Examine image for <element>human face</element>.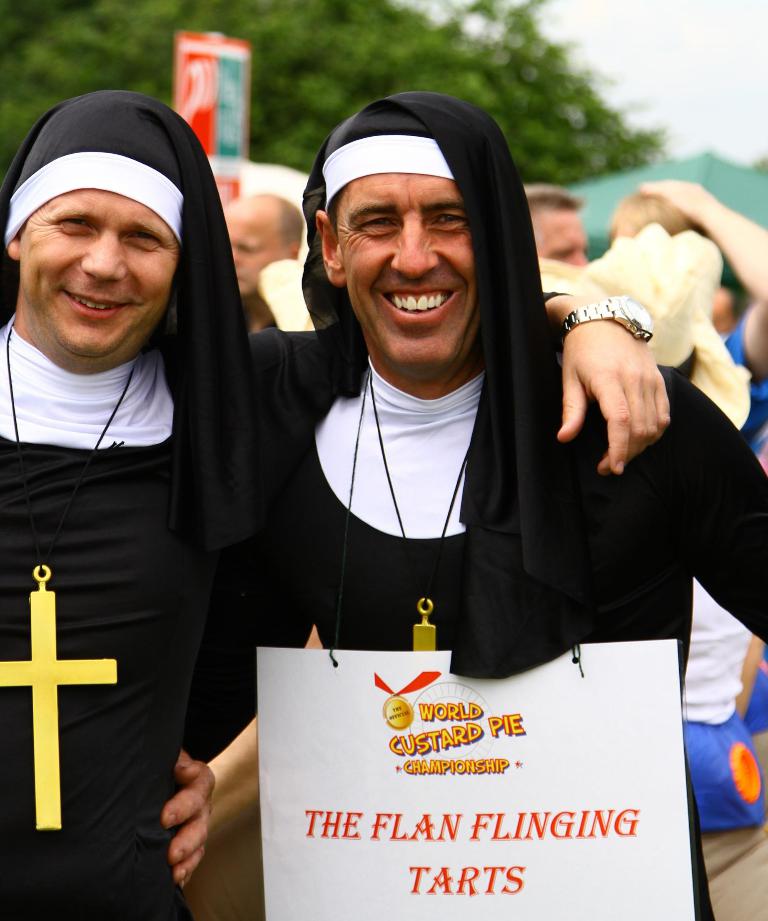
Examination result: Rect(339, 173, 481, 368).
